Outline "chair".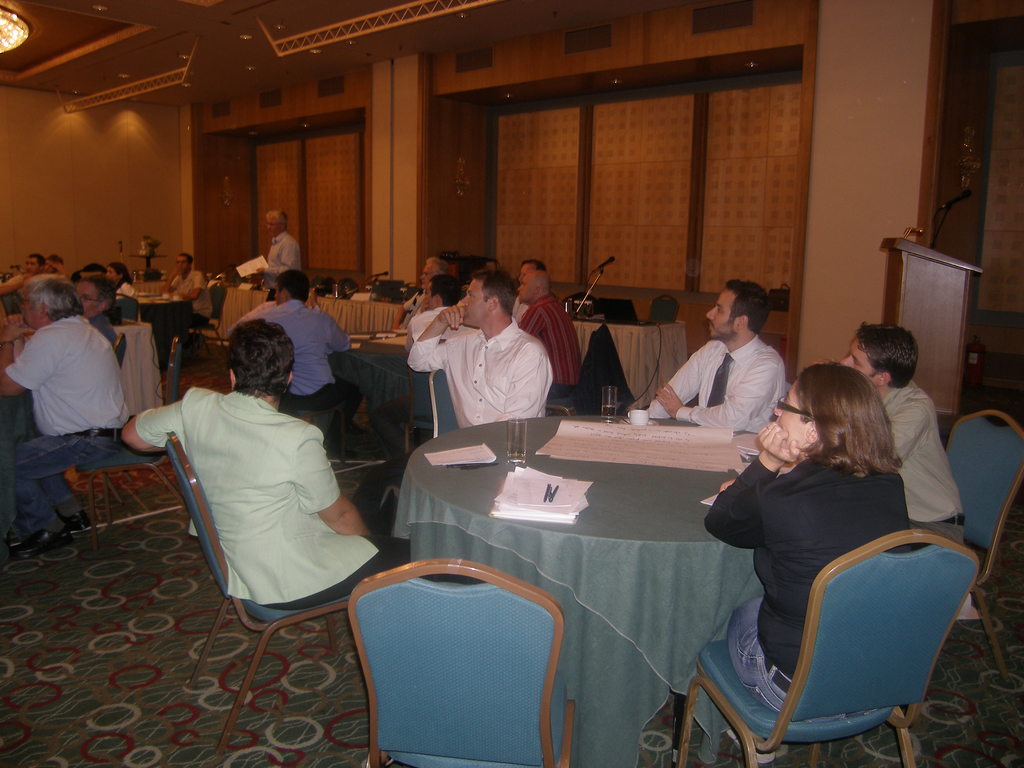
Outline: rect(313, 278, 321, 295).
